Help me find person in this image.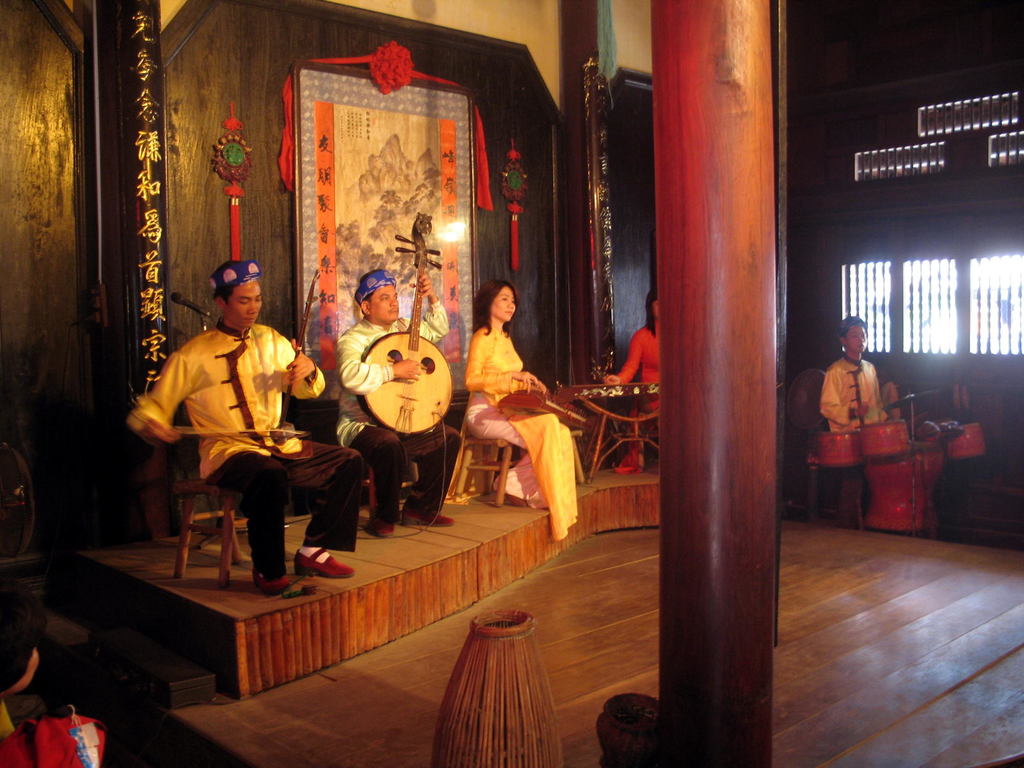
Found it: detection(605, 305, 666, 435).
